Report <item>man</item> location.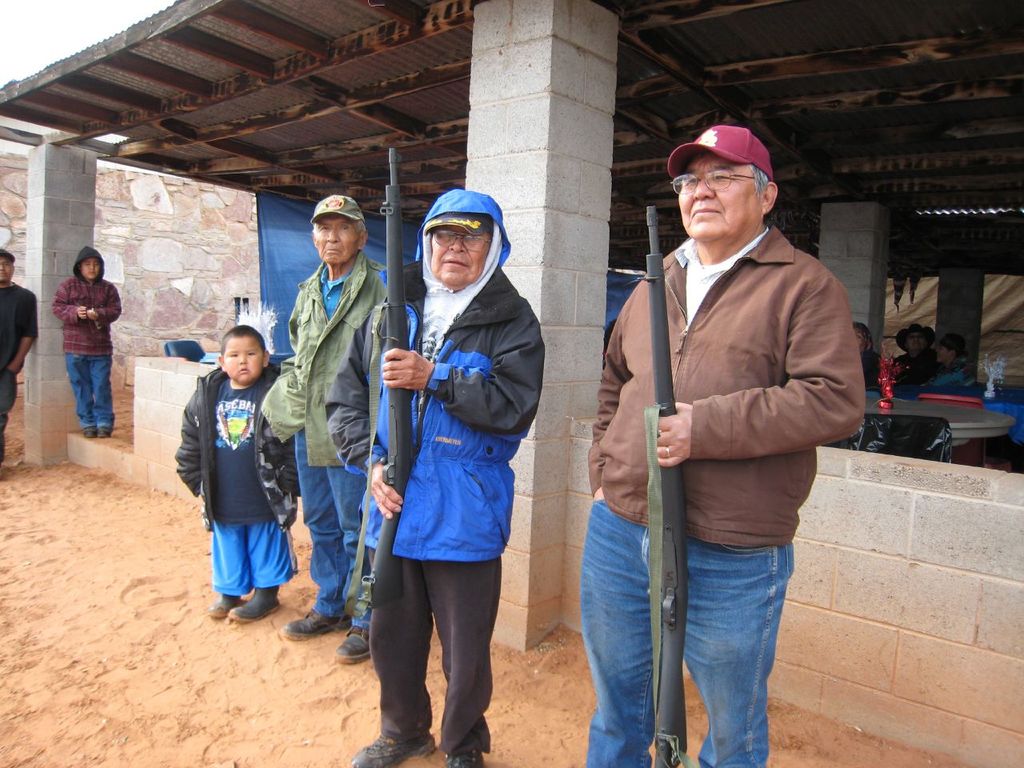
Report: [327,190,542,767].
